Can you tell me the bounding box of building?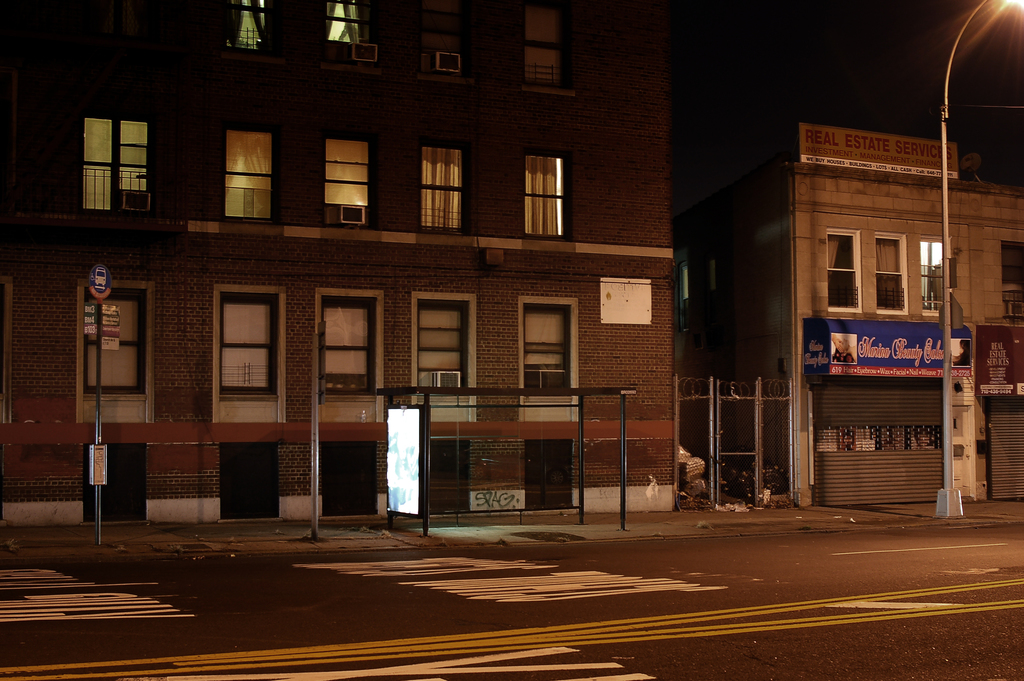
bbox=(674, 119, 1023, 509).
